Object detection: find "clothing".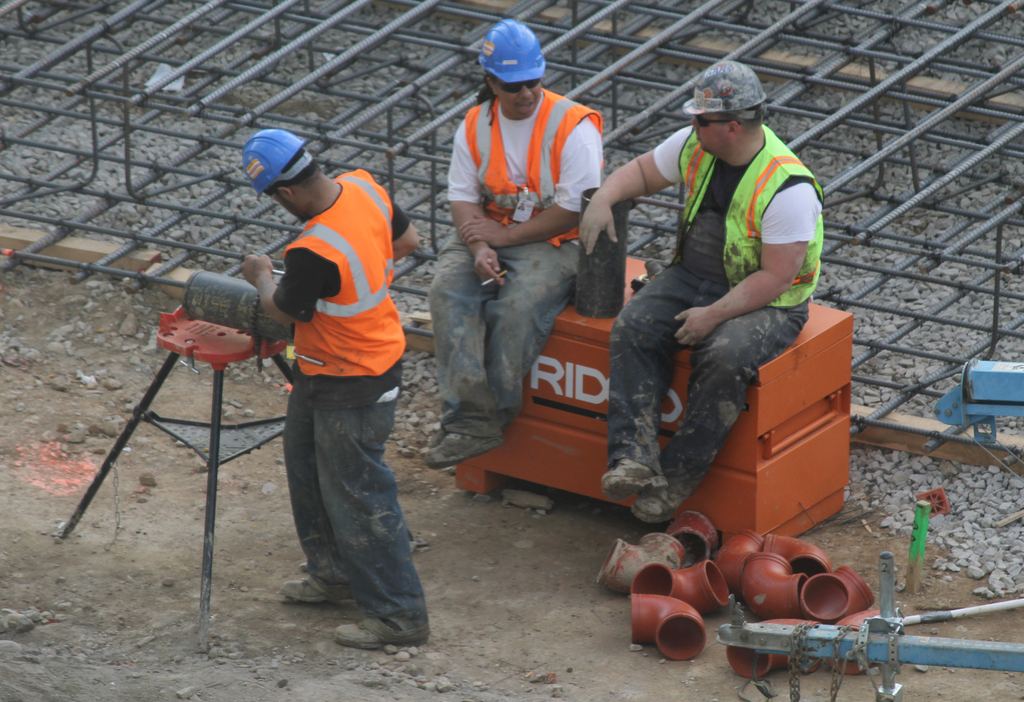
region(438, 97, 604, 437).
